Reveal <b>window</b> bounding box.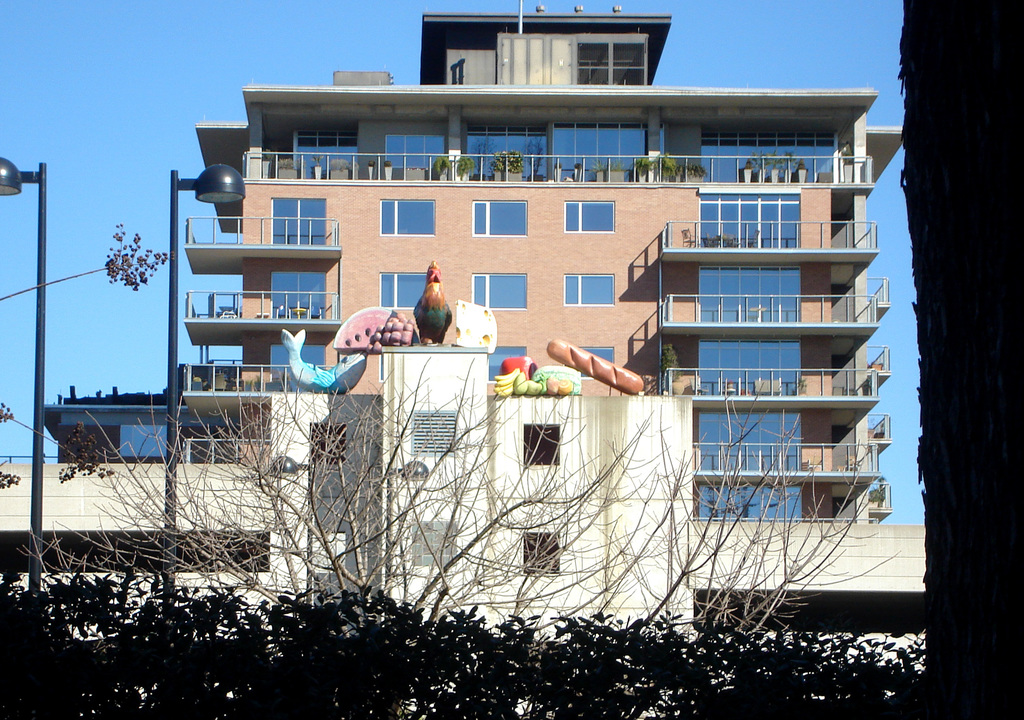
Revealed: (x1=703, y1=191, x2=803, y2=247).
